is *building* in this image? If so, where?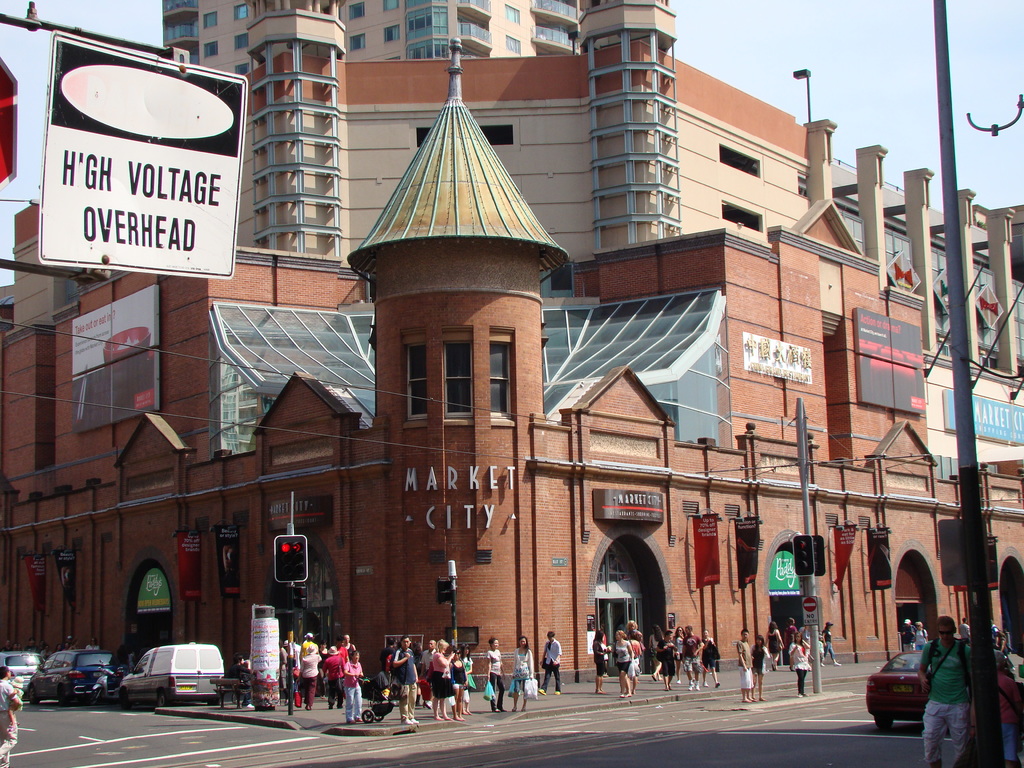
Yes, at 163, 0, 580, 74.
